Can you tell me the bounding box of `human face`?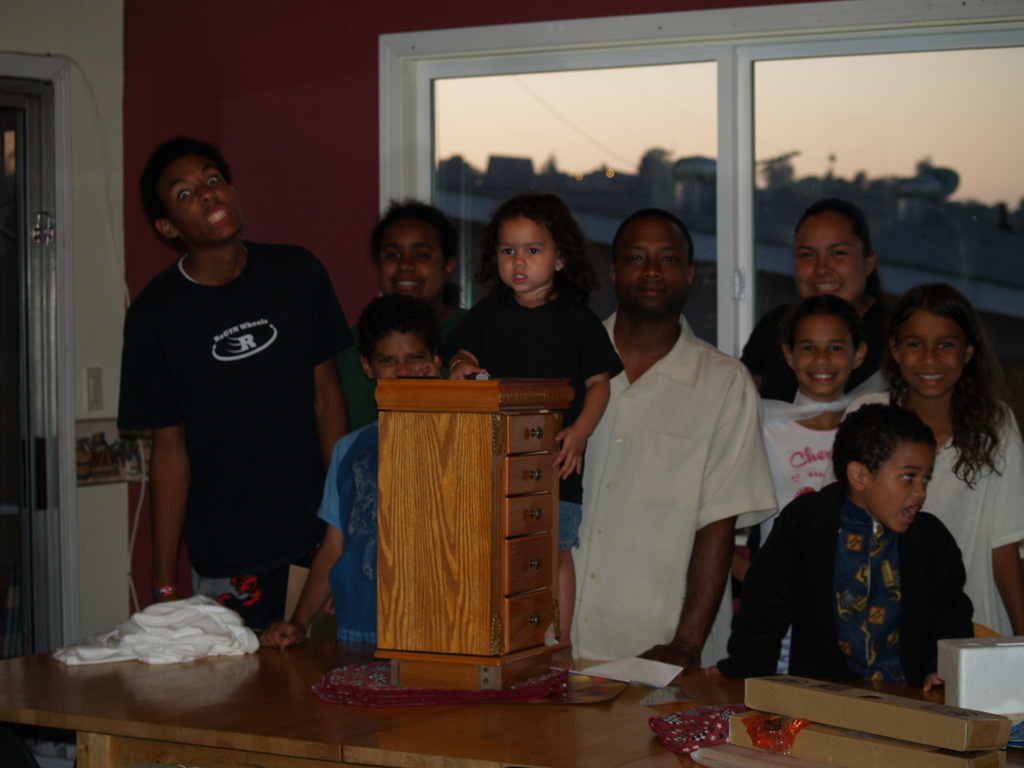
crop(790, 318, 858, 395).
